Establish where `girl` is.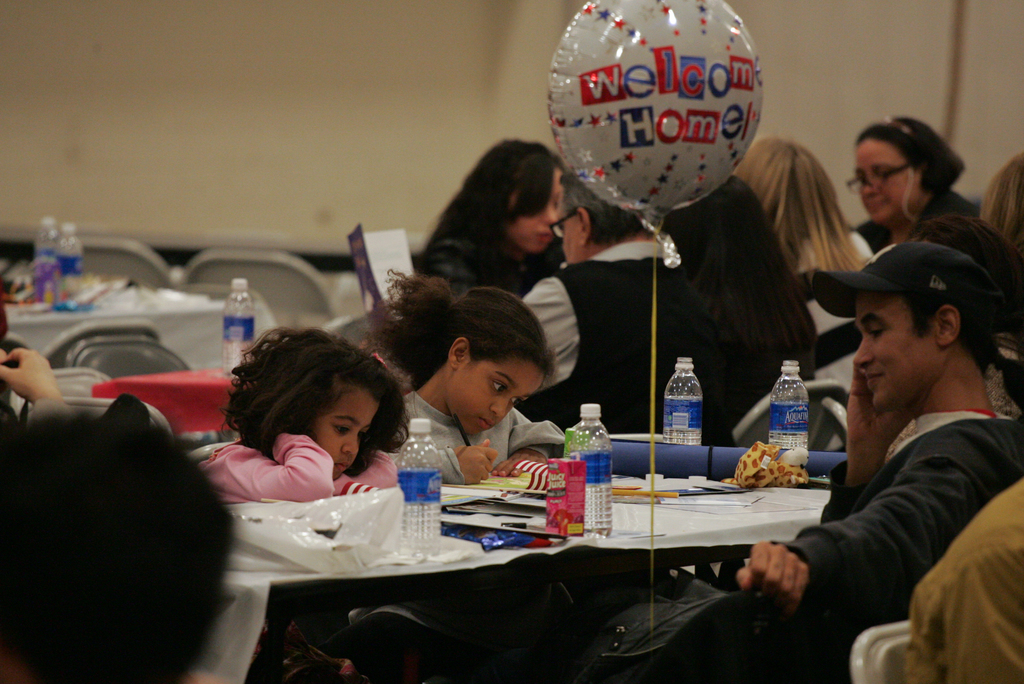
Established at 193,320,398,502.
